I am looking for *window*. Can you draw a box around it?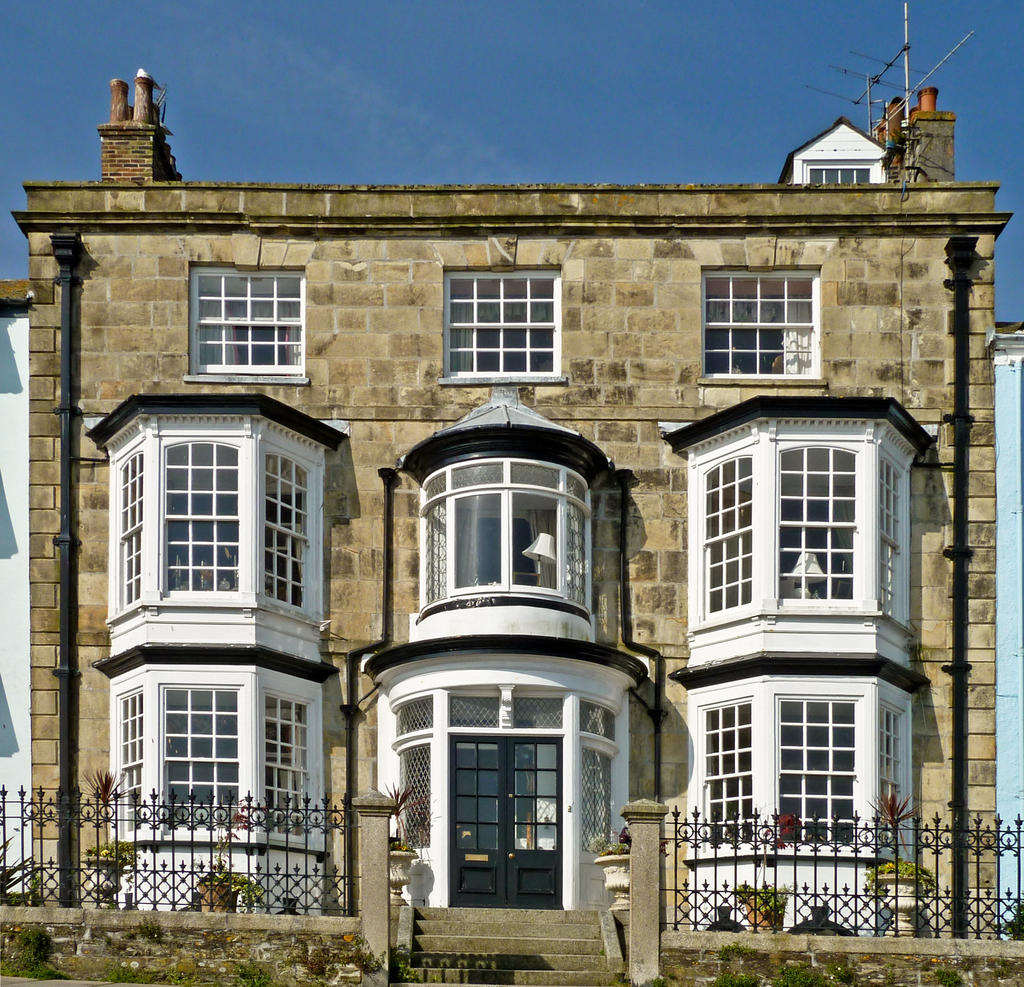
Sure, the bounding box is (699,697,764,845).
